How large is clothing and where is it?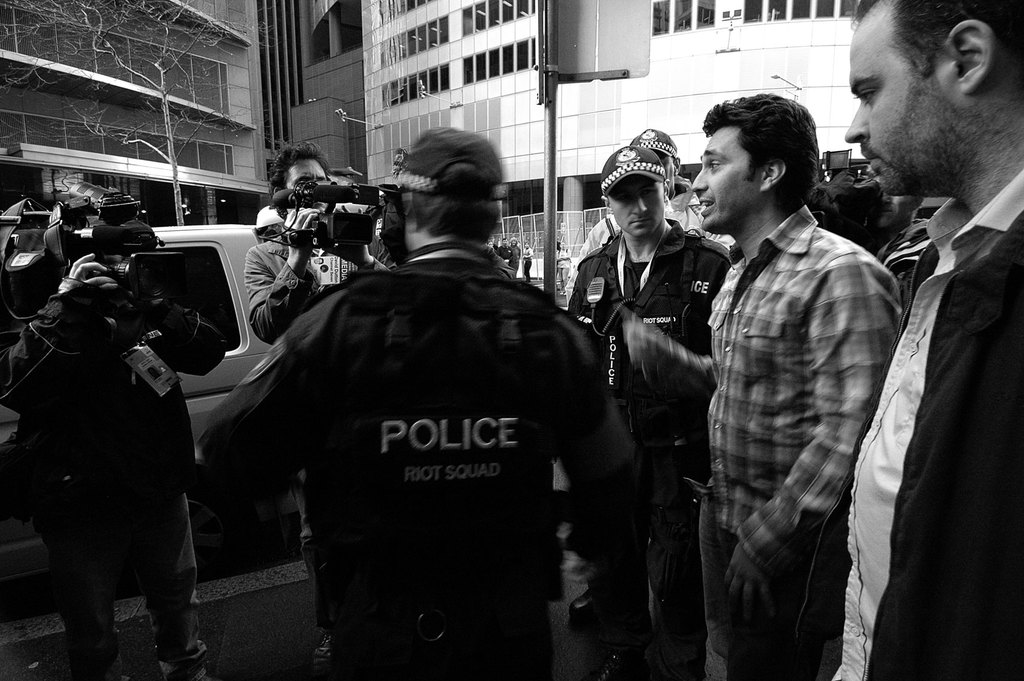
Bounding box: <region>246, 231, 390, 639</region>.
